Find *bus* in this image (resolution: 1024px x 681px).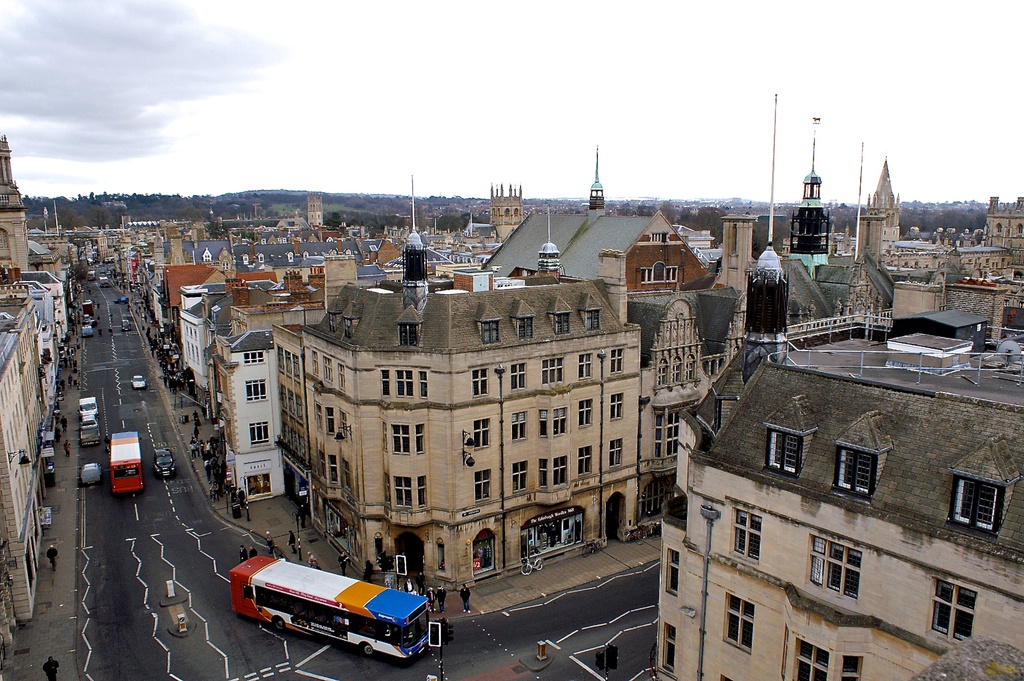
{"x1": 225, "y1": 551, "x2": 431, "y2": 661}.
